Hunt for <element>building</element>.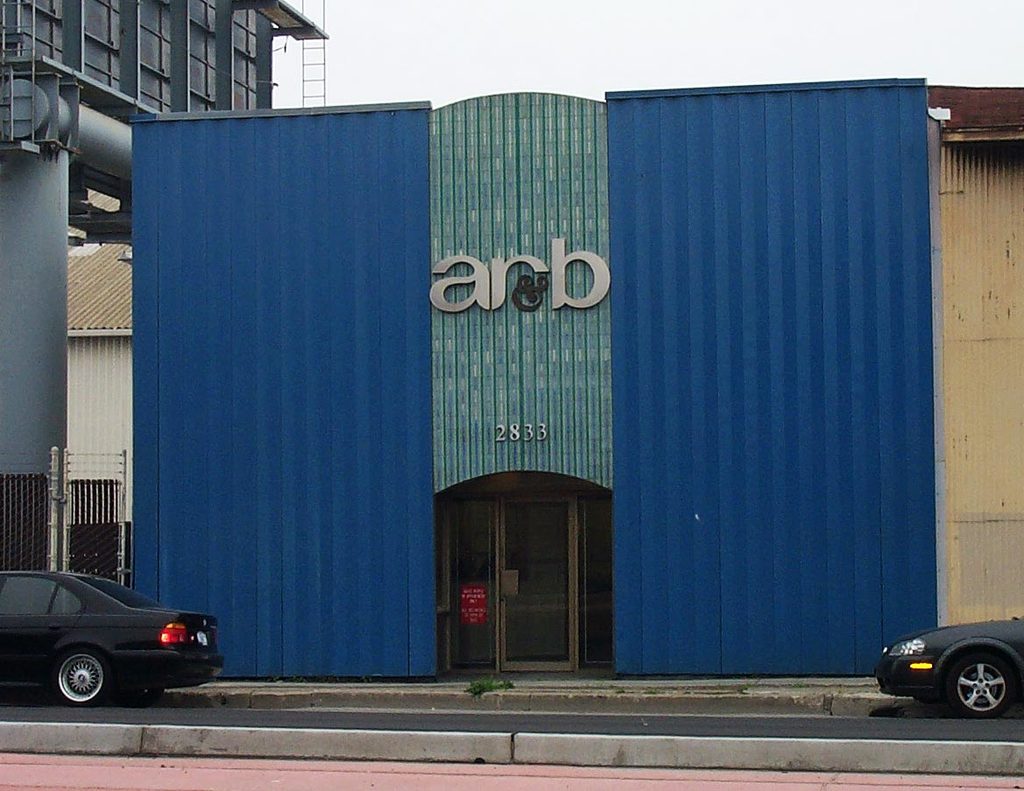
Hunted down at locate(0, 0, 327, 110).
